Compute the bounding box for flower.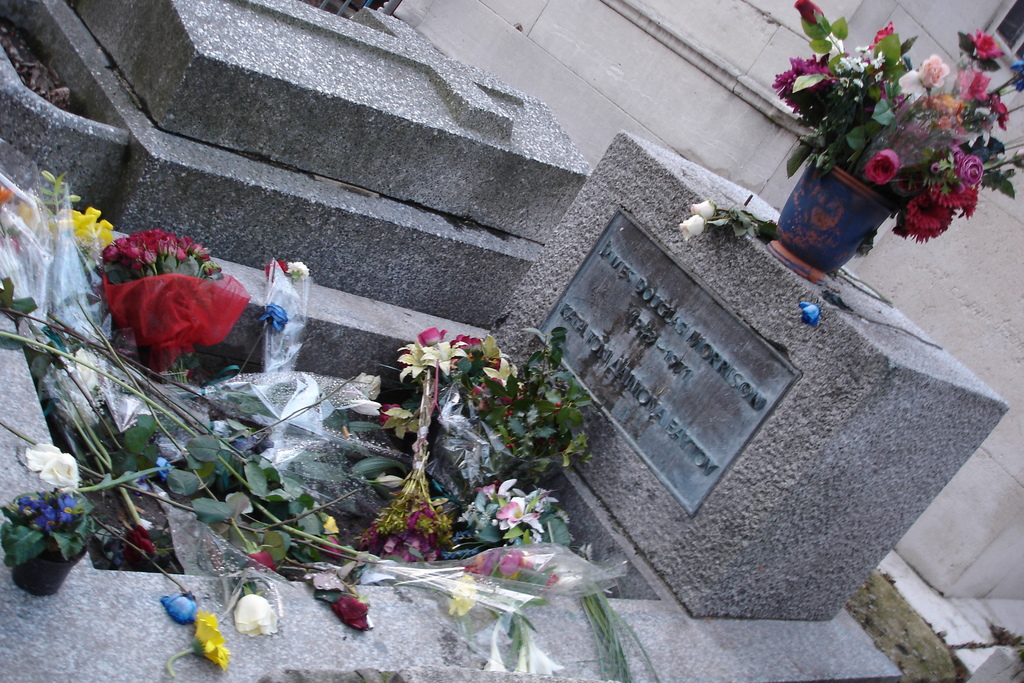
select_region(418, 328, 447, 343).
